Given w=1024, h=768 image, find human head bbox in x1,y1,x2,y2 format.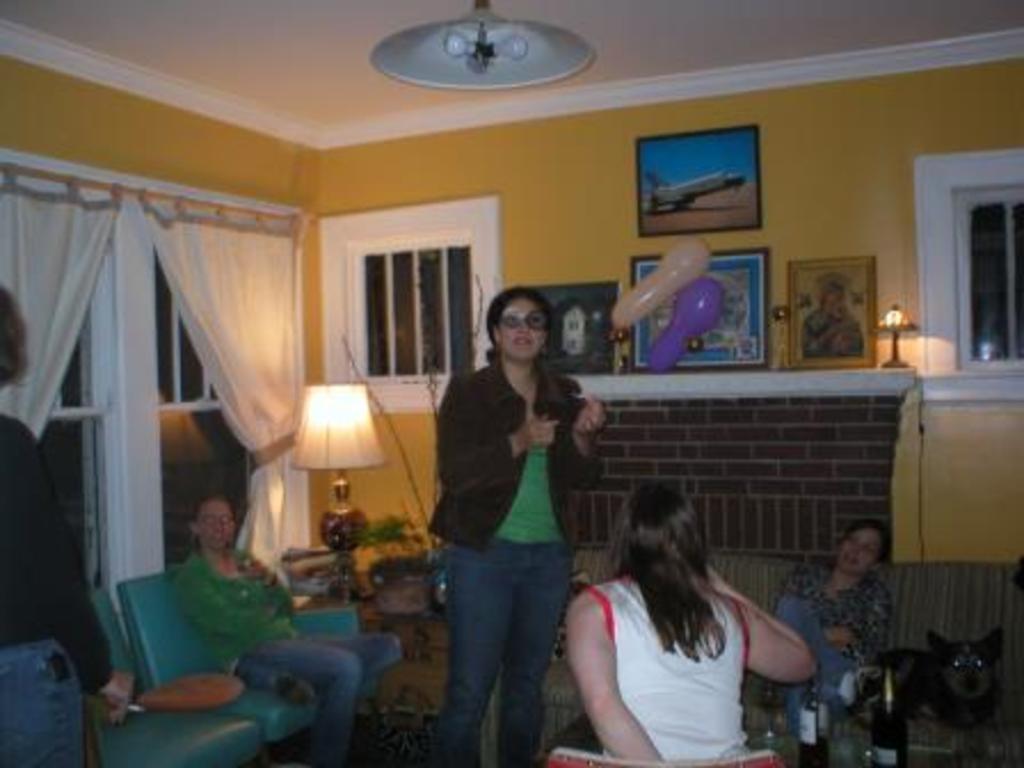
834,517,882,569.
